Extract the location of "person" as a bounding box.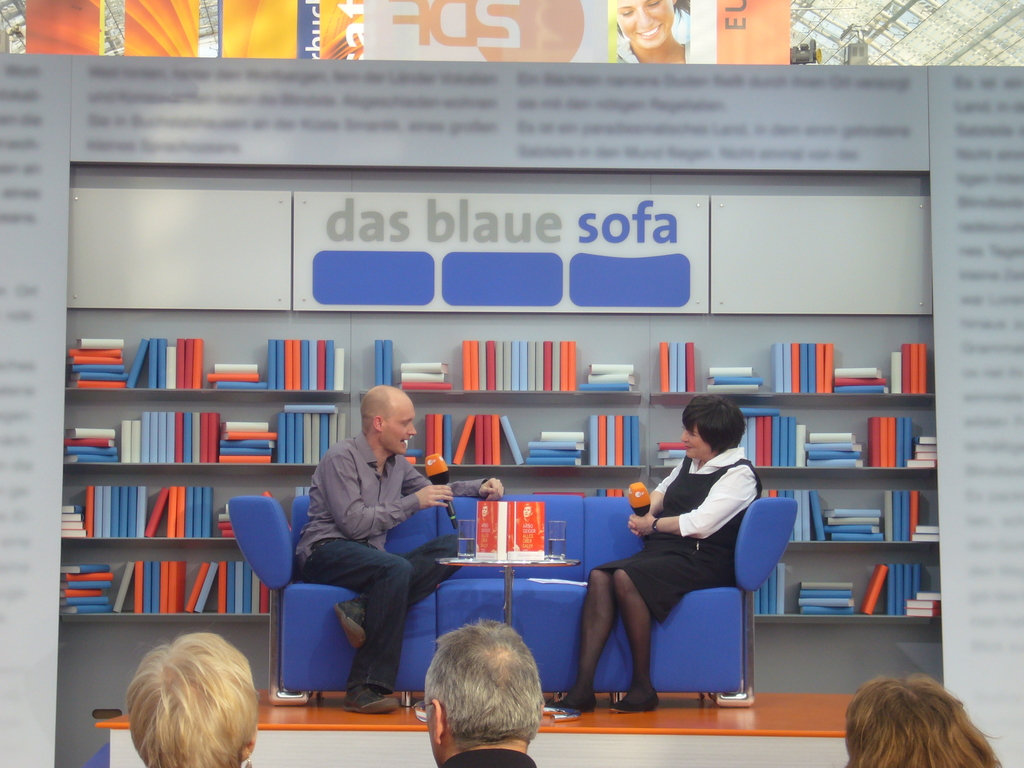
BBox(423, 616, 543, 767).
